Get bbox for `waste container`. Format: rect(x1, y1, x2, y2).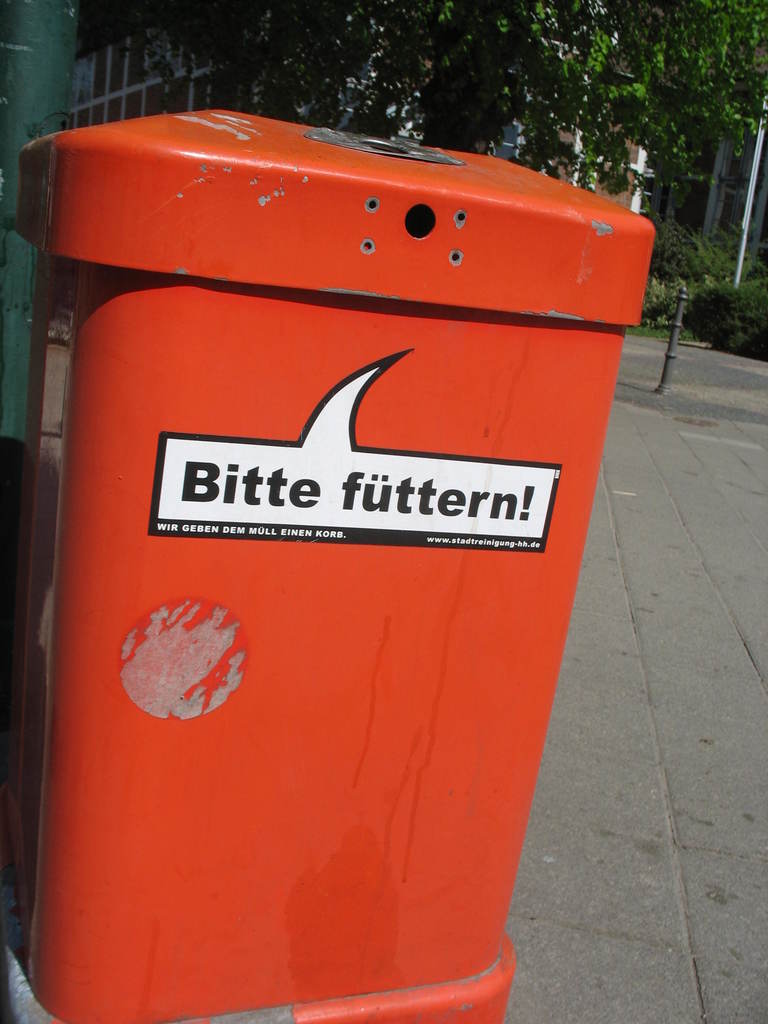
rect(0, 100, 660, 1023).
